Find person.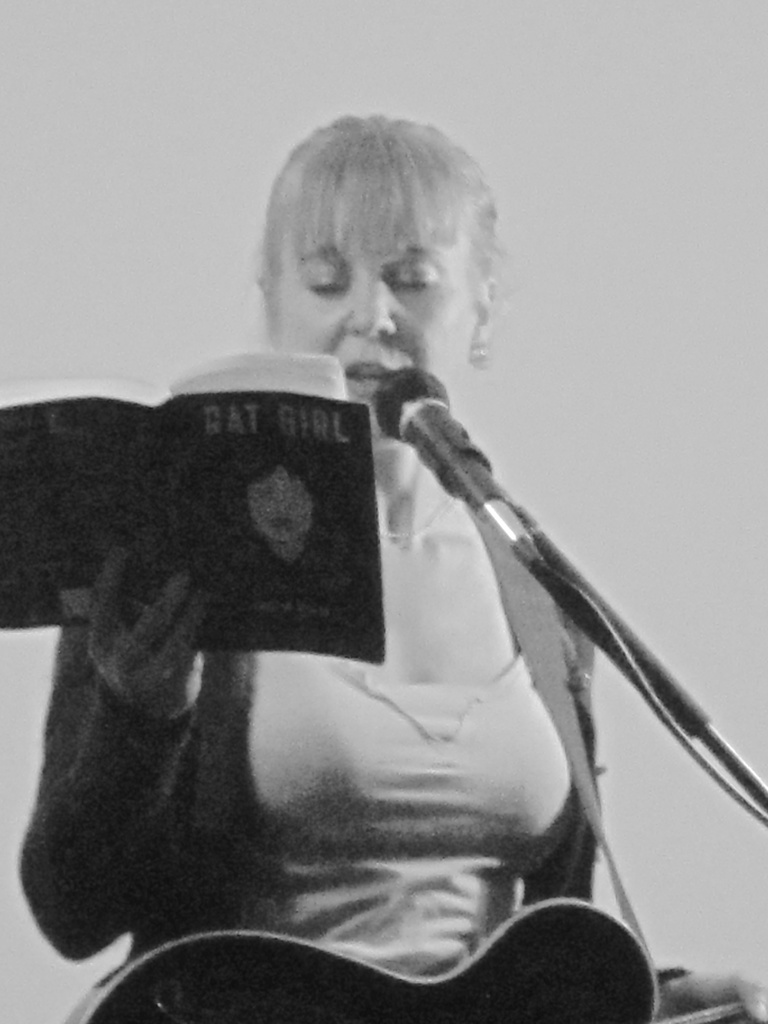
17/120/767/1023.
